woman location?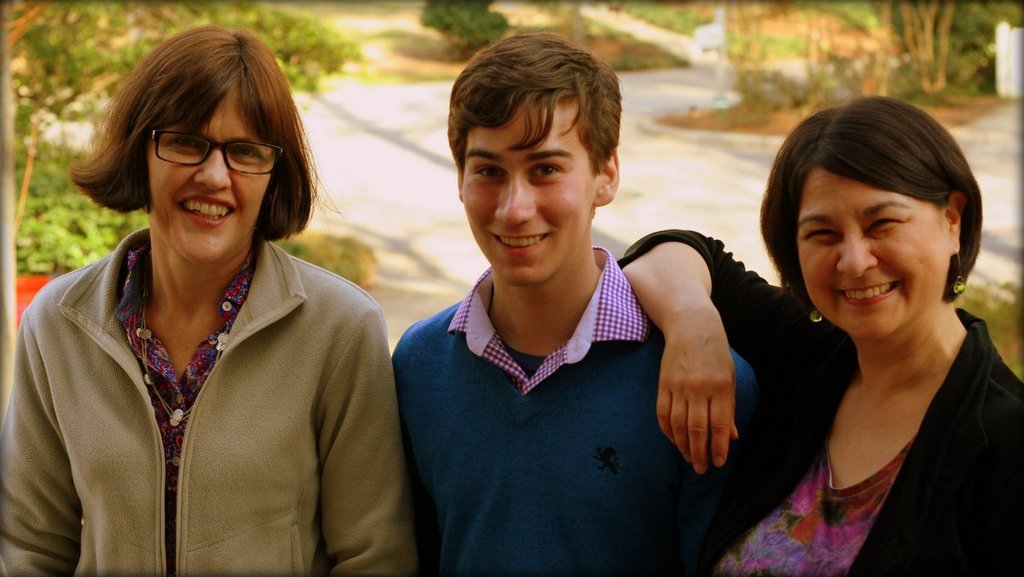
{"left": 614, "top": 97, "right": 1023, "bottom": 576}
